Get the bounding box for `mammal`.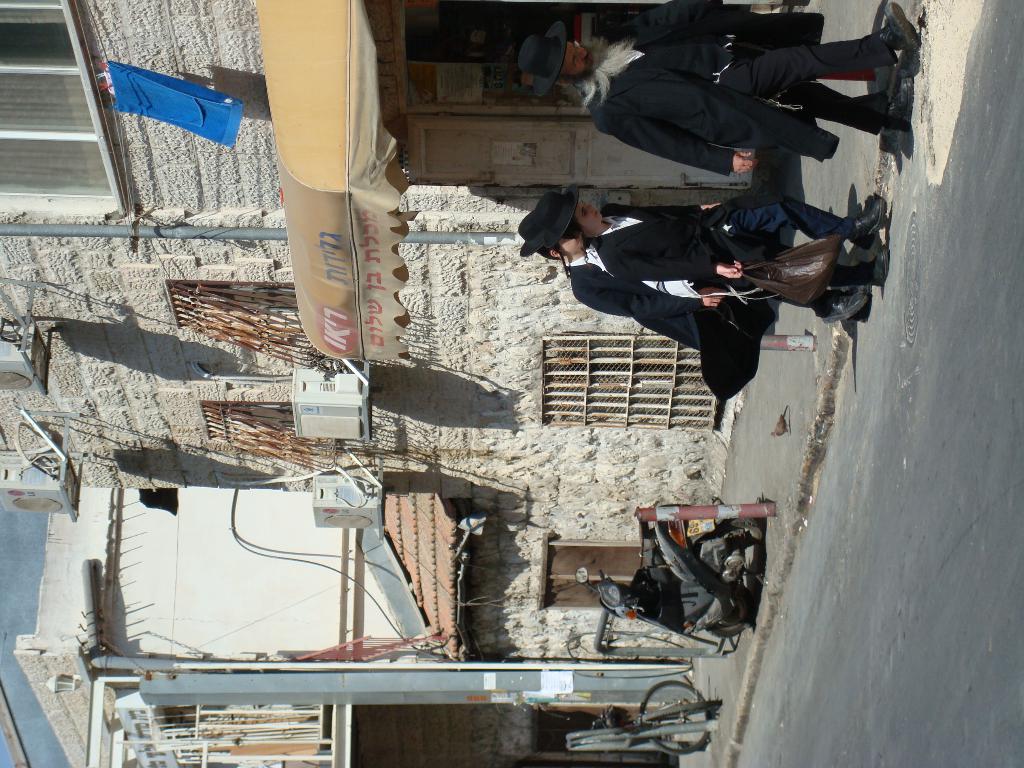
[533,191,884,283].
